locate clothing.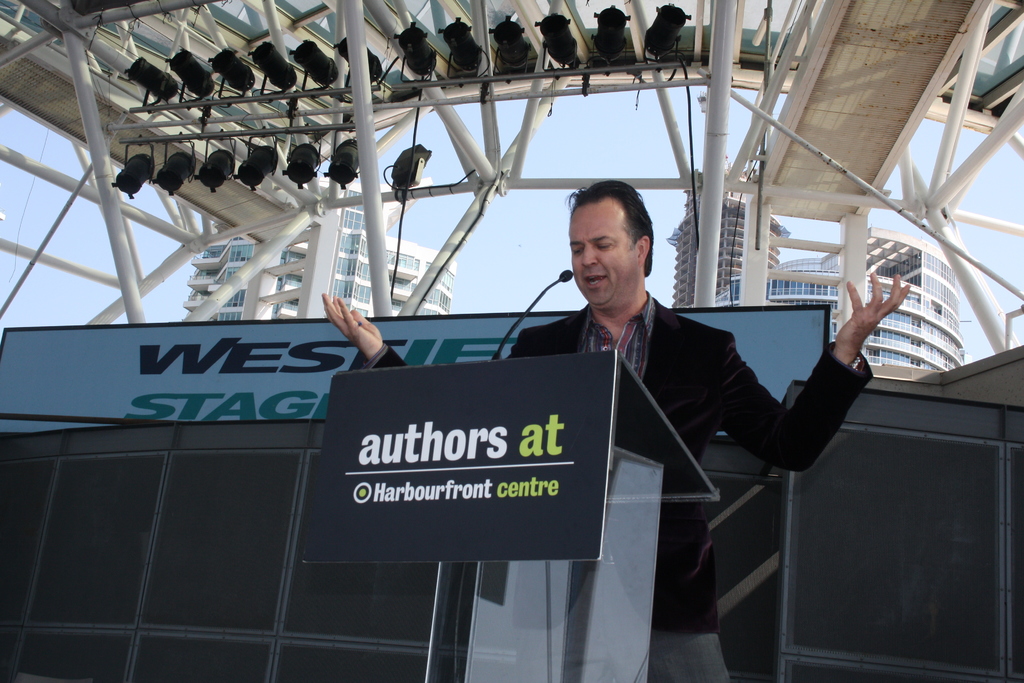
Bounding box: select_region(366, 292, 872, 682).
